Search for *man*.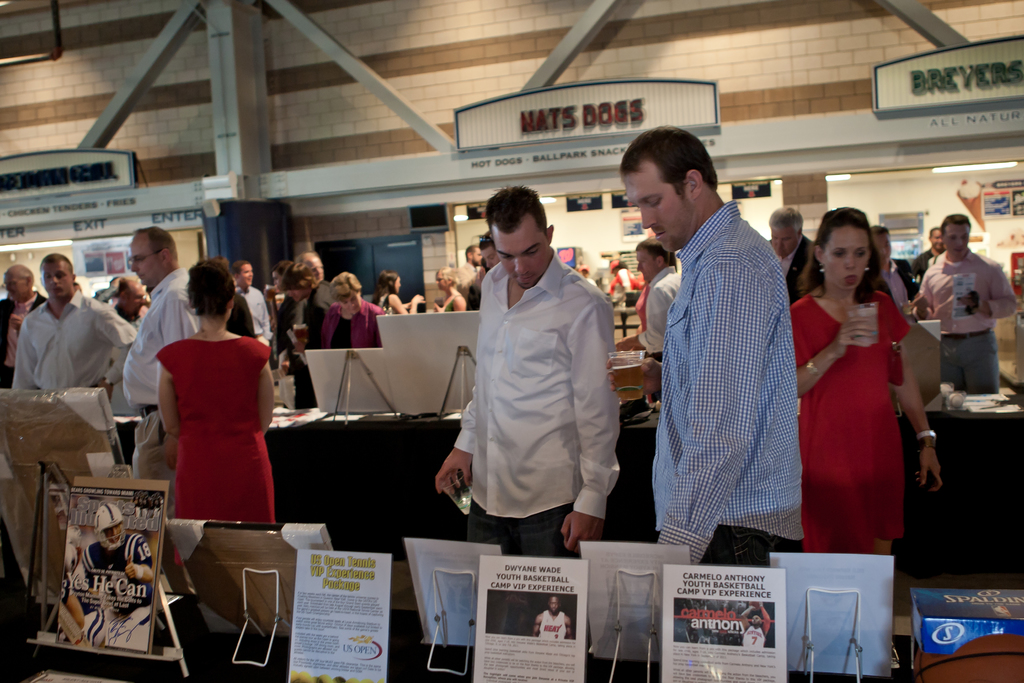
Found at (x1=438, y1=188, x2=621, y2=559).
